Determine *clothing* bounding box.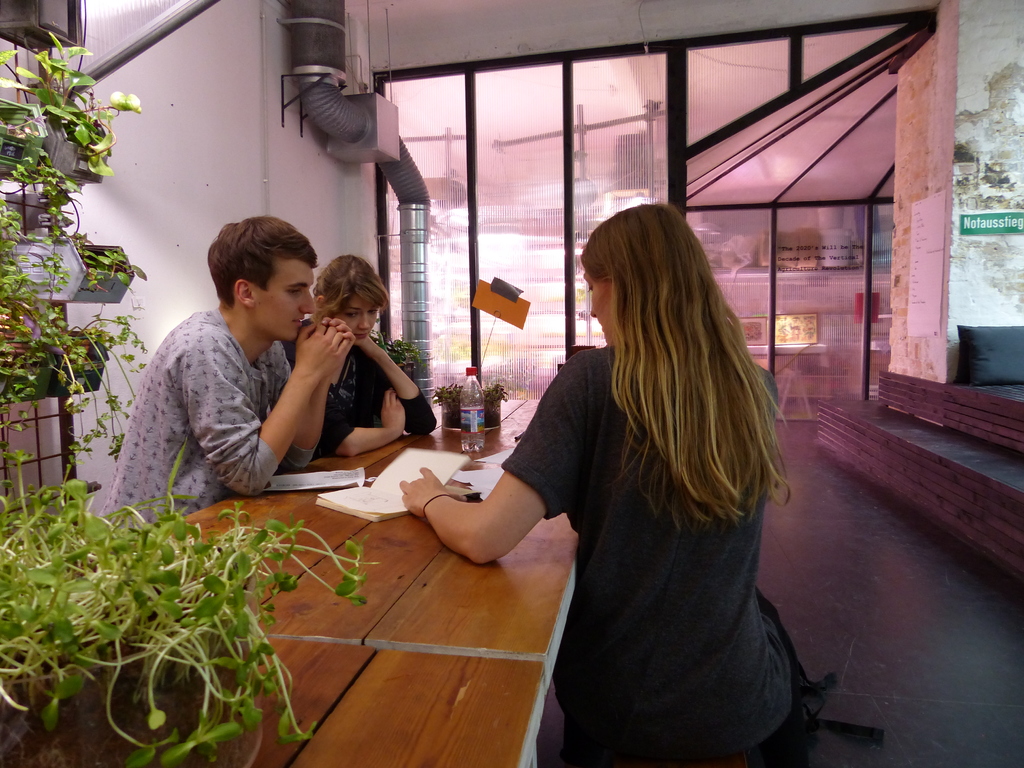
Determined: pyautogui.locateOnScreen(479, 271, 835, 737).
